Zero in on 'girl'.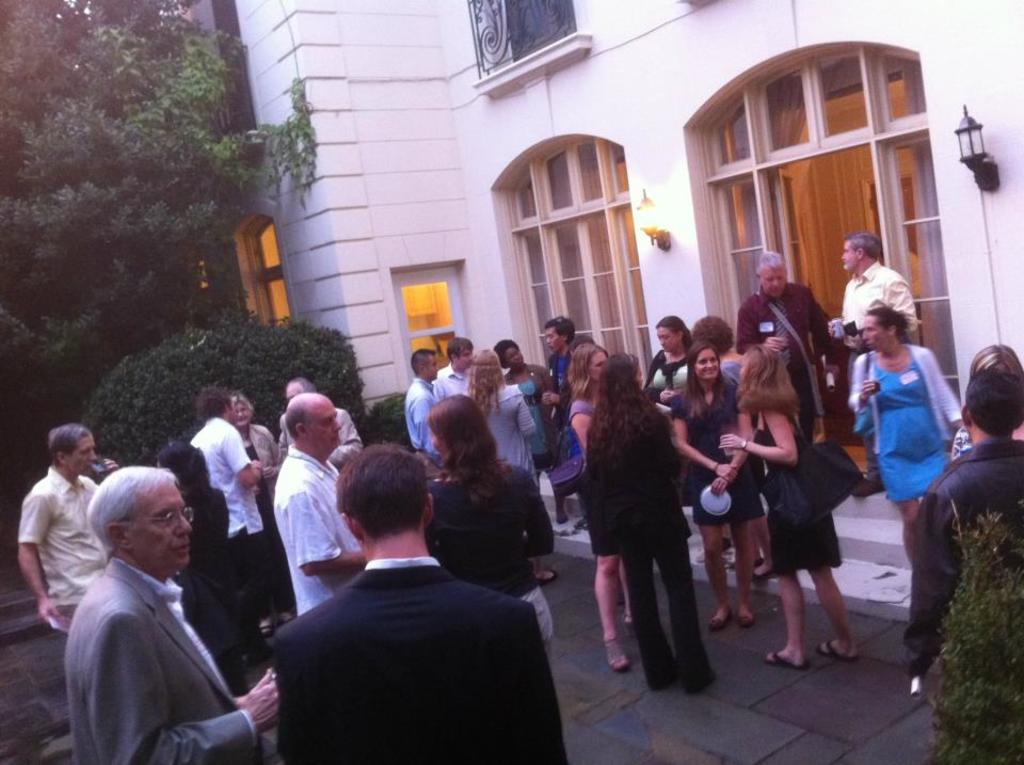
Zeroed in: {"x1": 765, "y1": 341, "x2": 862, "y2": 674}.
